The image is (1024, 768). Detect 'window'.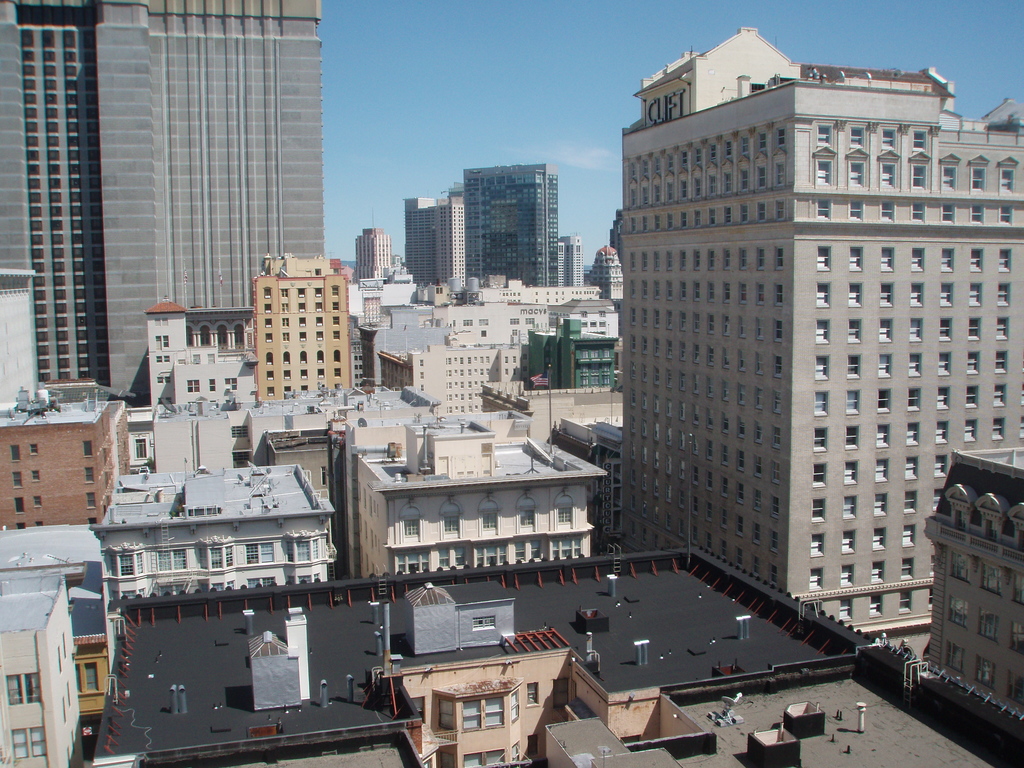
Detection: 81,439,93,460.
